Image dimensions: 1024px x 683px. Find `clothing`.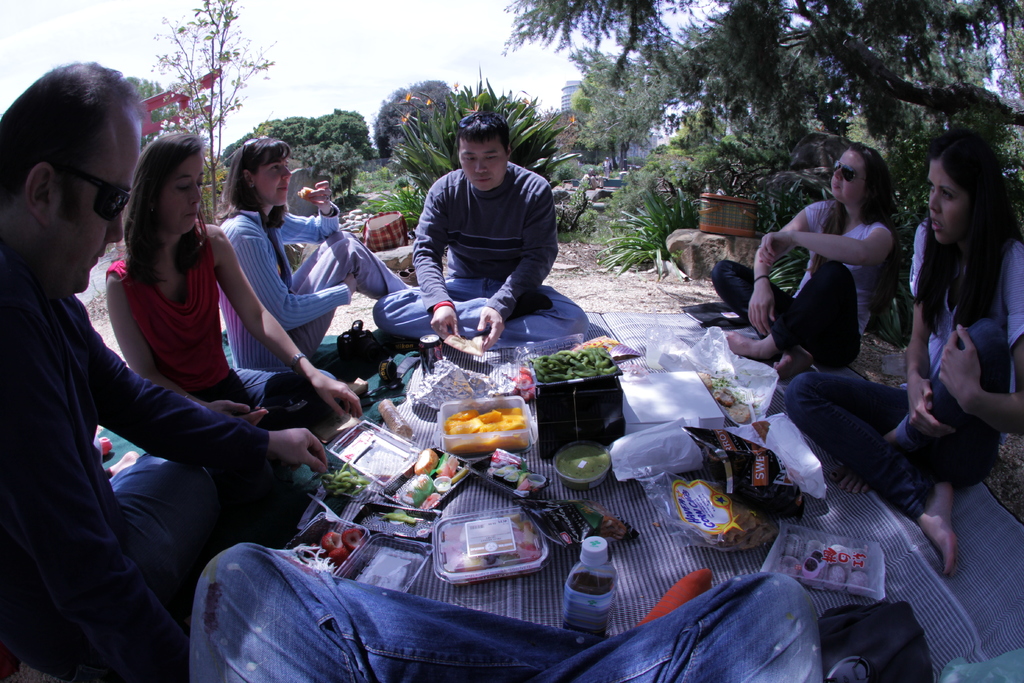
pyautogui.locateOnScreen(107, 220, 336, 515).
